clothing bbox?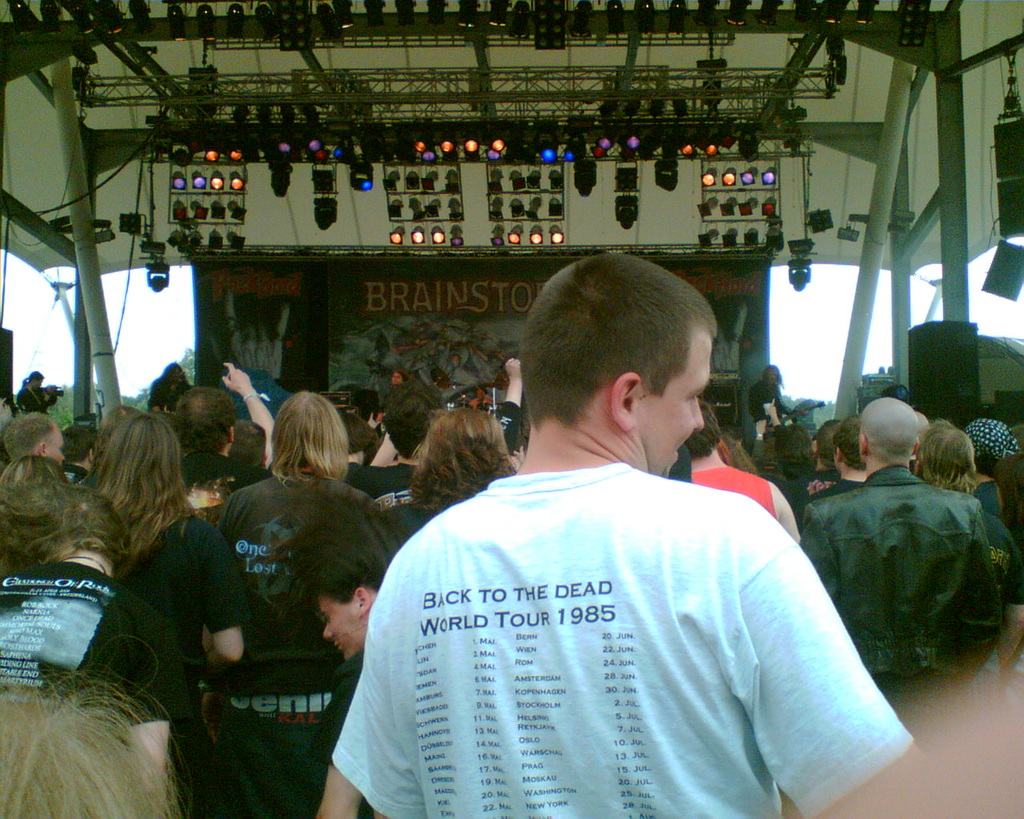
bbox(798, 467, 1012, 714)
